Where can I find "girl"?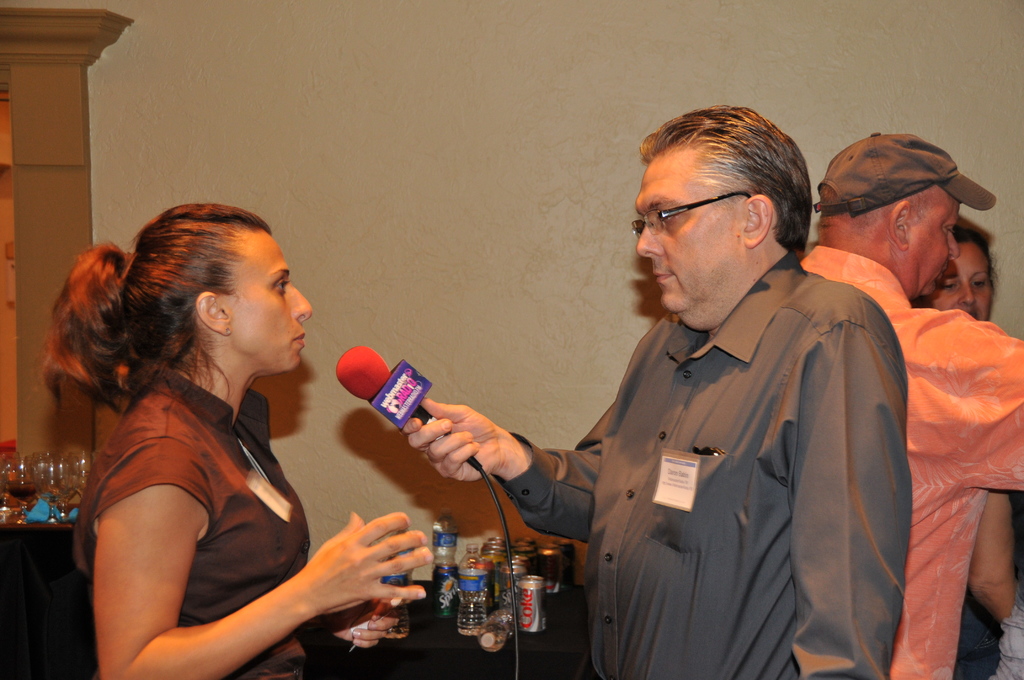
You can find it at 36,204,425,676.
